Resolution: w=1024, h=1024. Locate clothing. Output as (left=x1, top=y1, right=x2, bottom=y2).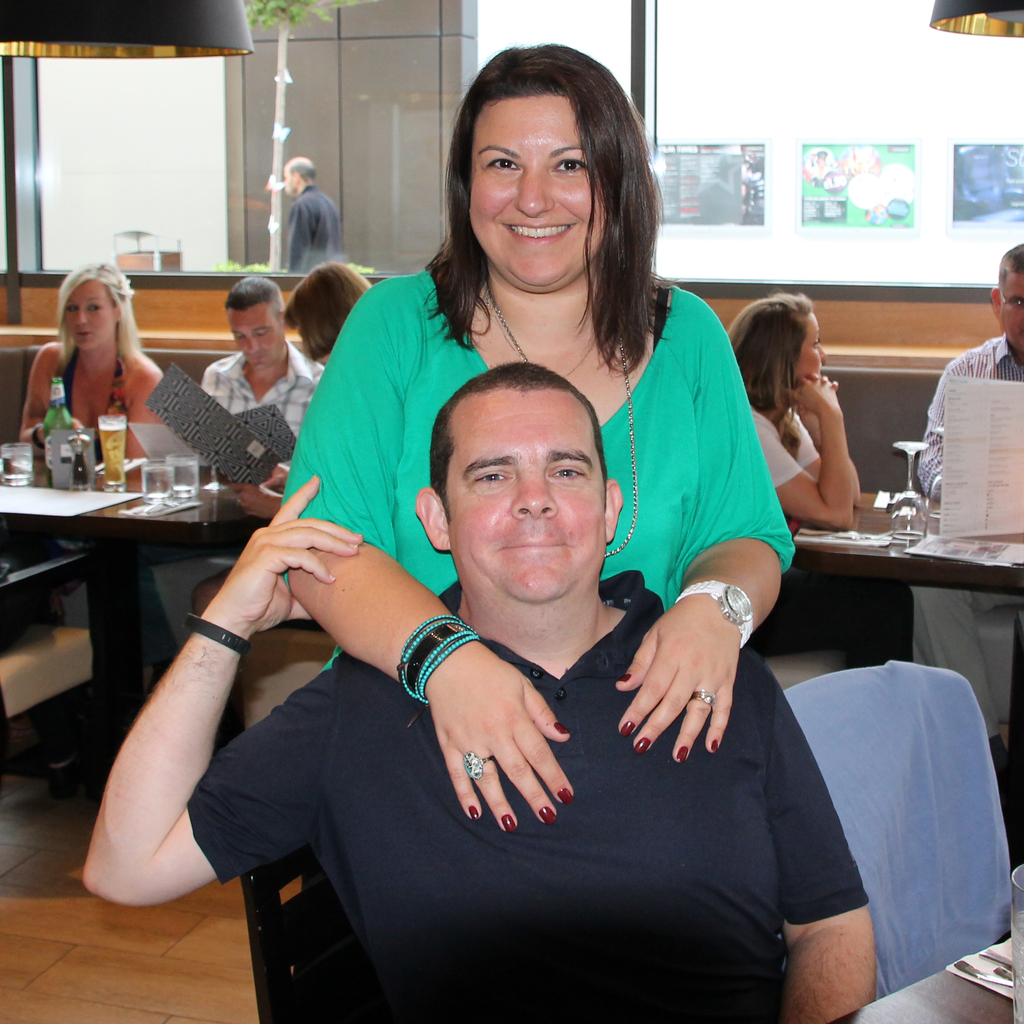
(left=127, top=335, right=321, bottom=673).
